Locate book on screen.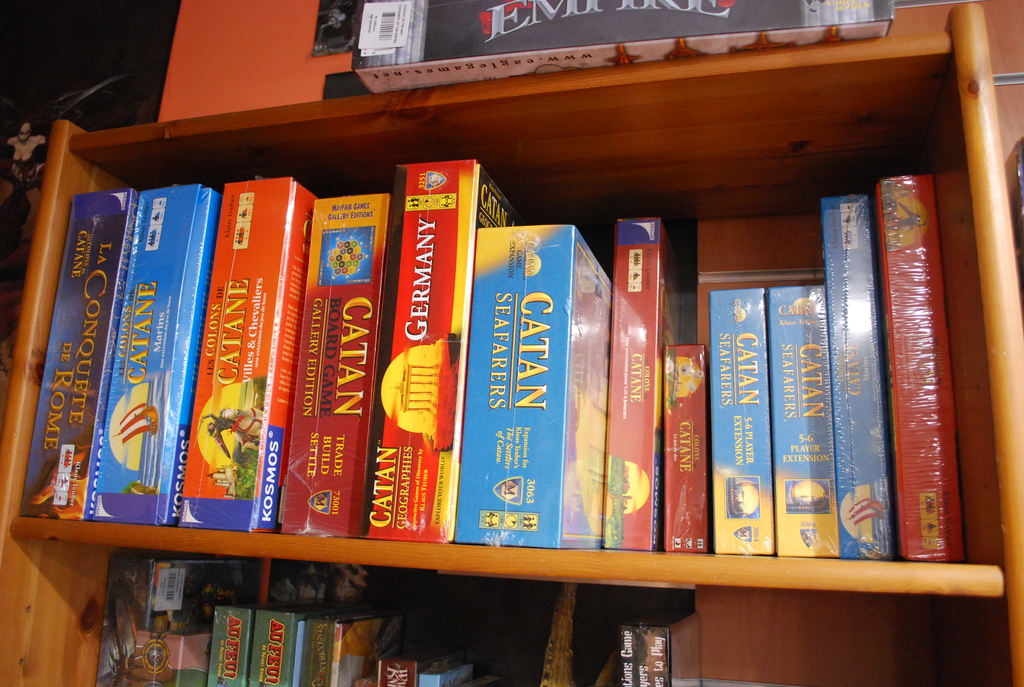
On screen at (452, 223, 612, 551).
